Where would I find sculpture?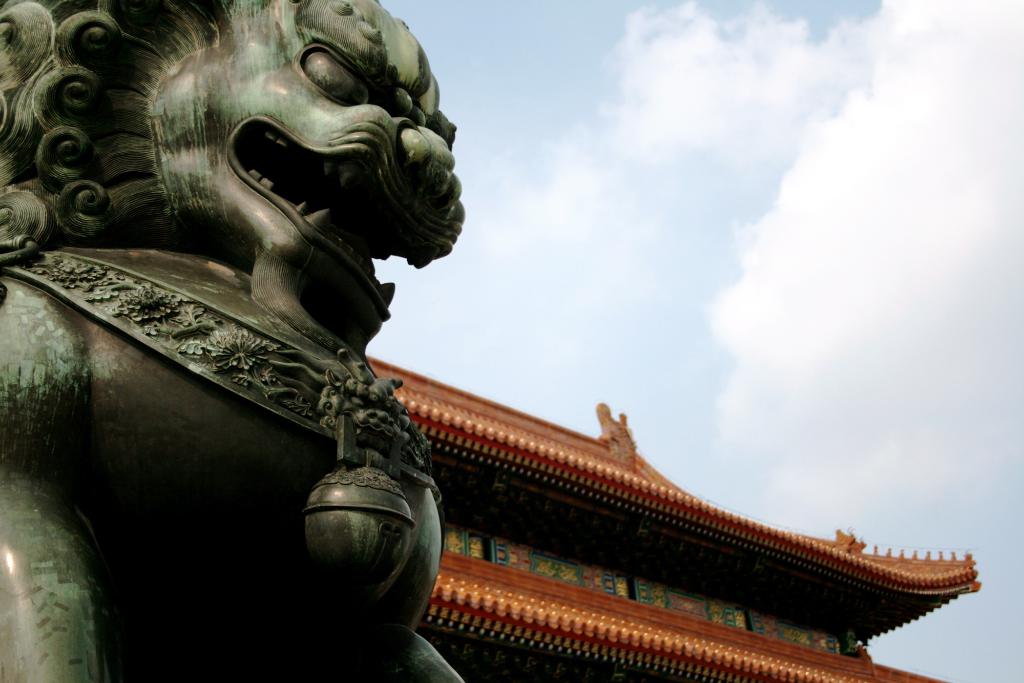
At bbox(0, 0, 461, 682).
